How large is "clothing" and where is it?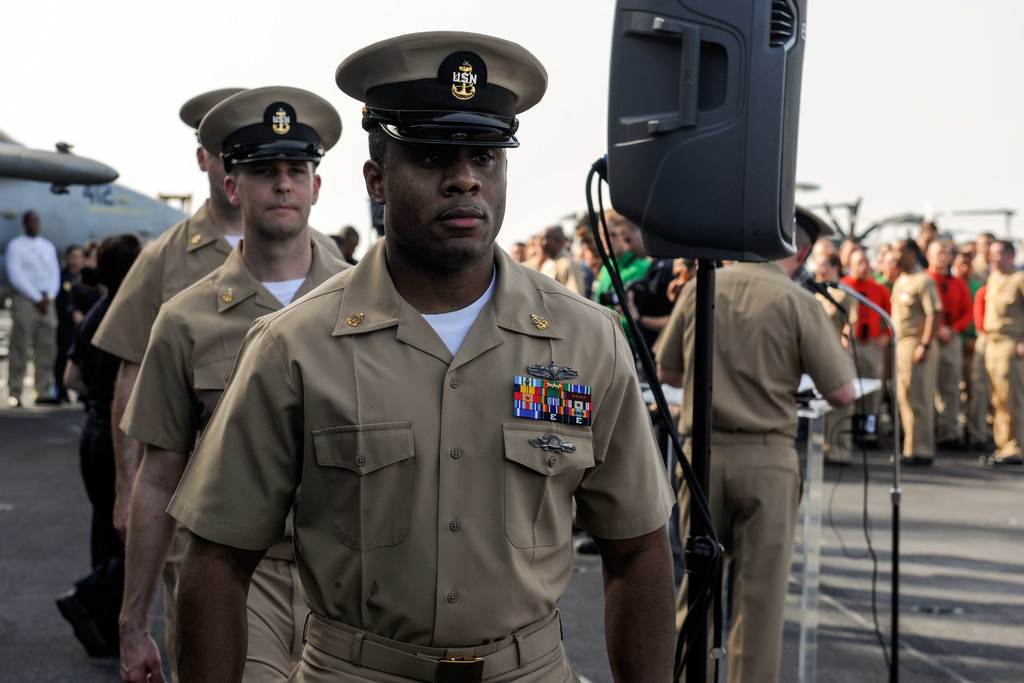
Bounding box: bbox=[157, 227, 678, 682].
